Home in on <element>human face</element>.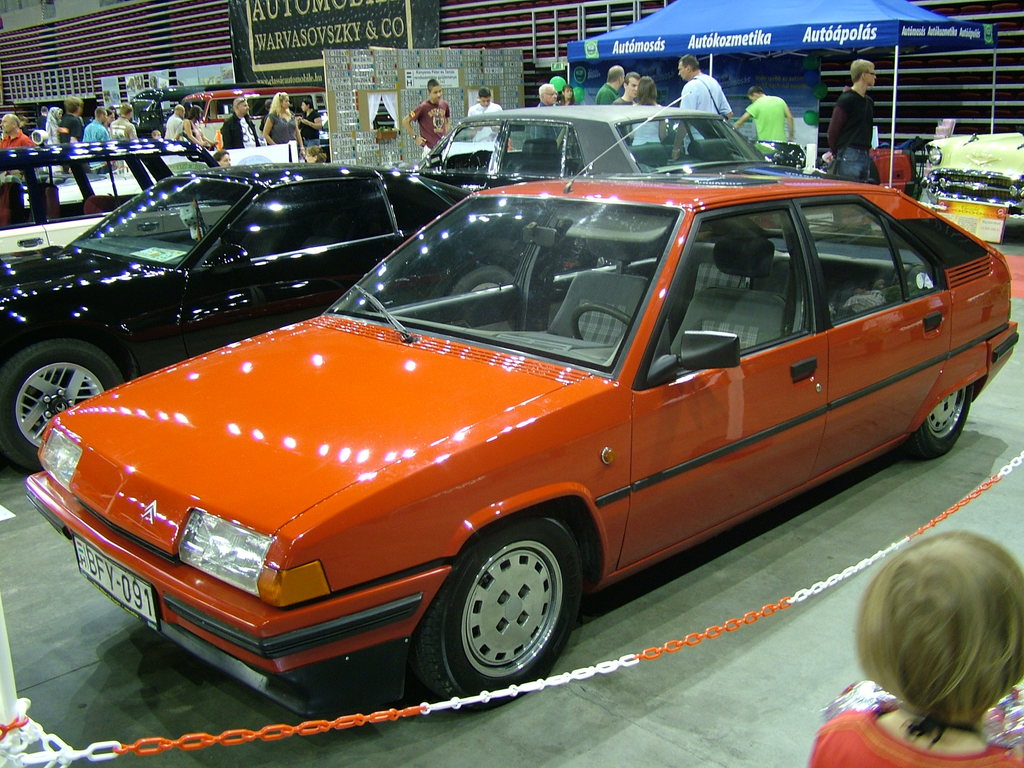
Homed in at [624,77,643,94].
